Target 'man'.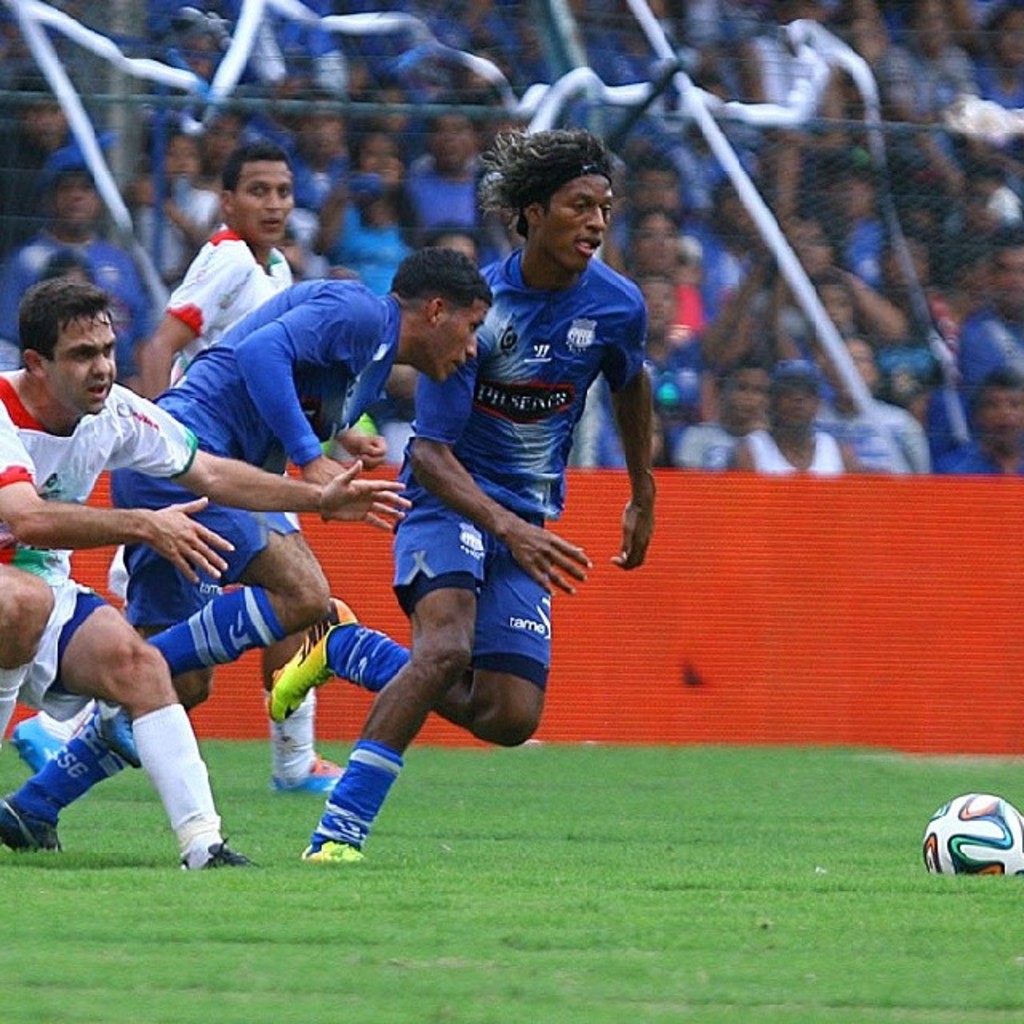
Target region: crop(264, 125, 654, 862).
